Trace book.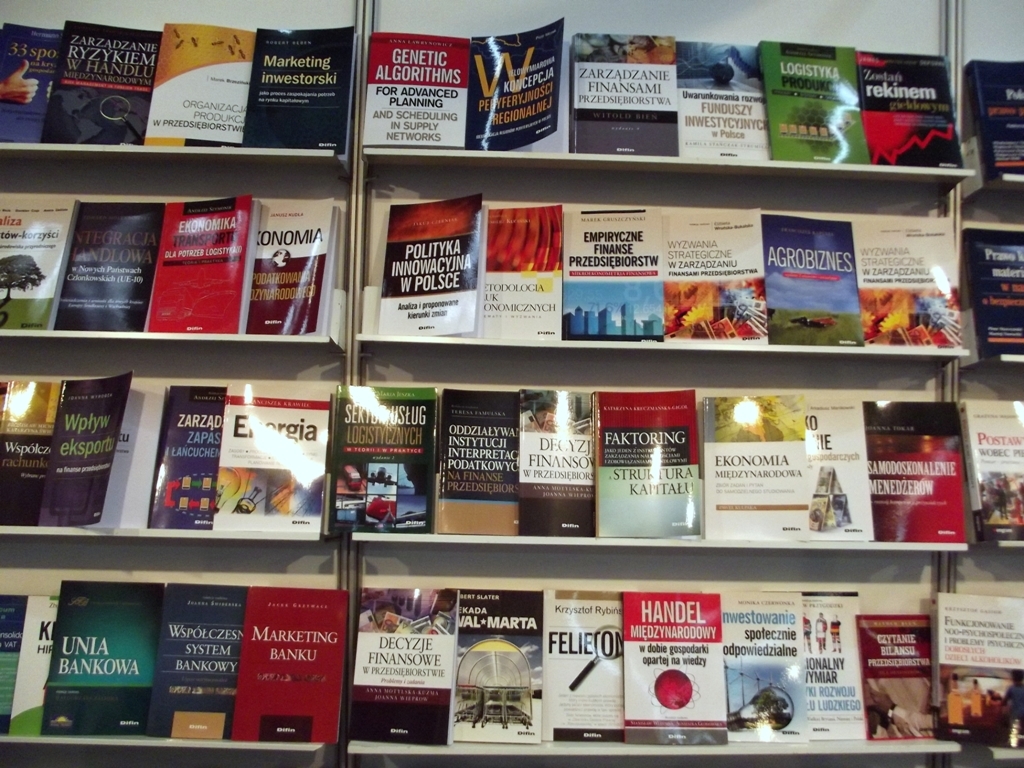
Traced to select_region(374, 192, 483, 336).
